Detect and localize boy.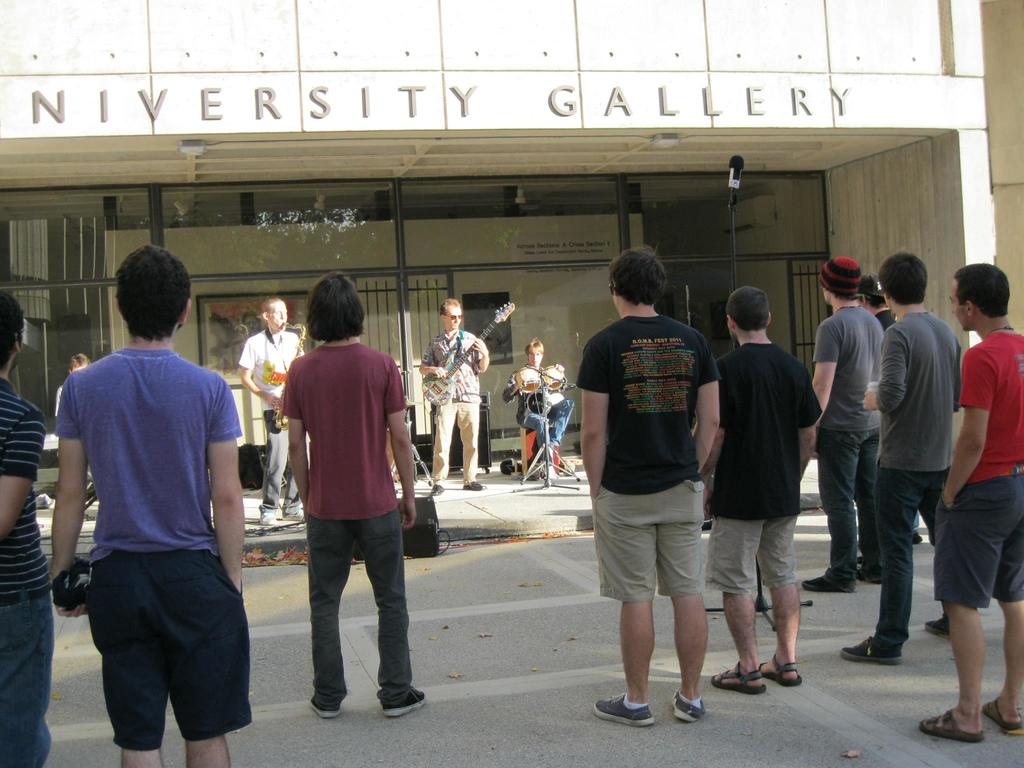
Localized at box(836, 250, 966, 669).
